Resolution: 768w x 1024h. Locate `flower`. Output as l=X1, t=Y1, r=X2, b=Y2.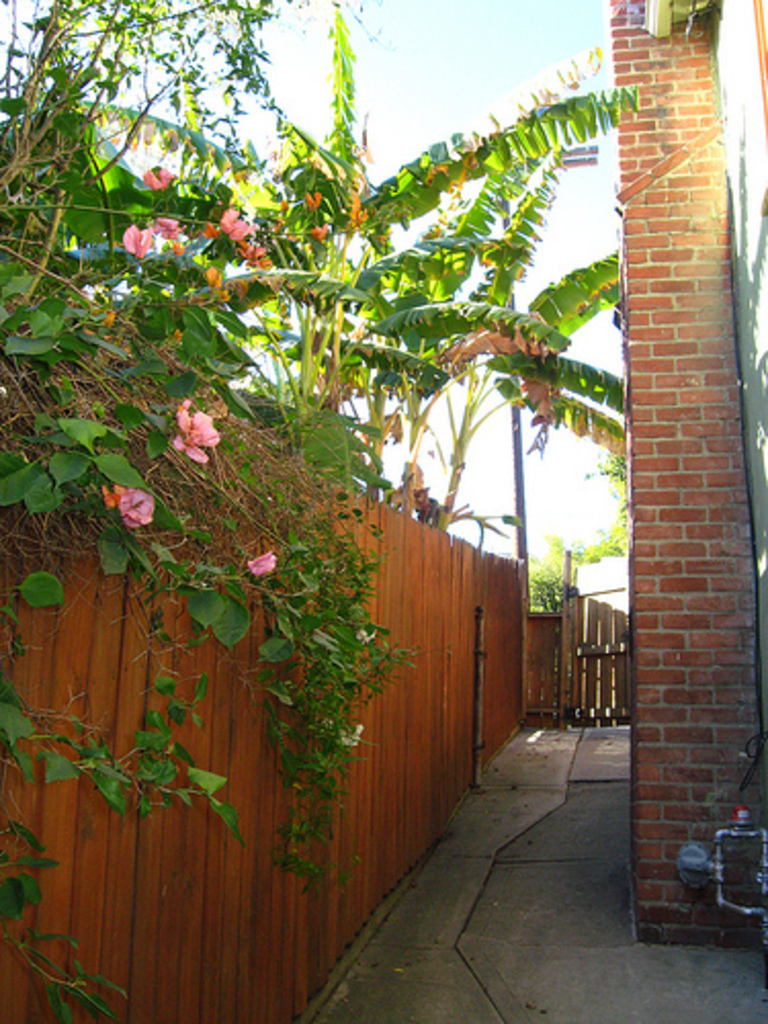
l=244, t=549, r=274, b=578.
